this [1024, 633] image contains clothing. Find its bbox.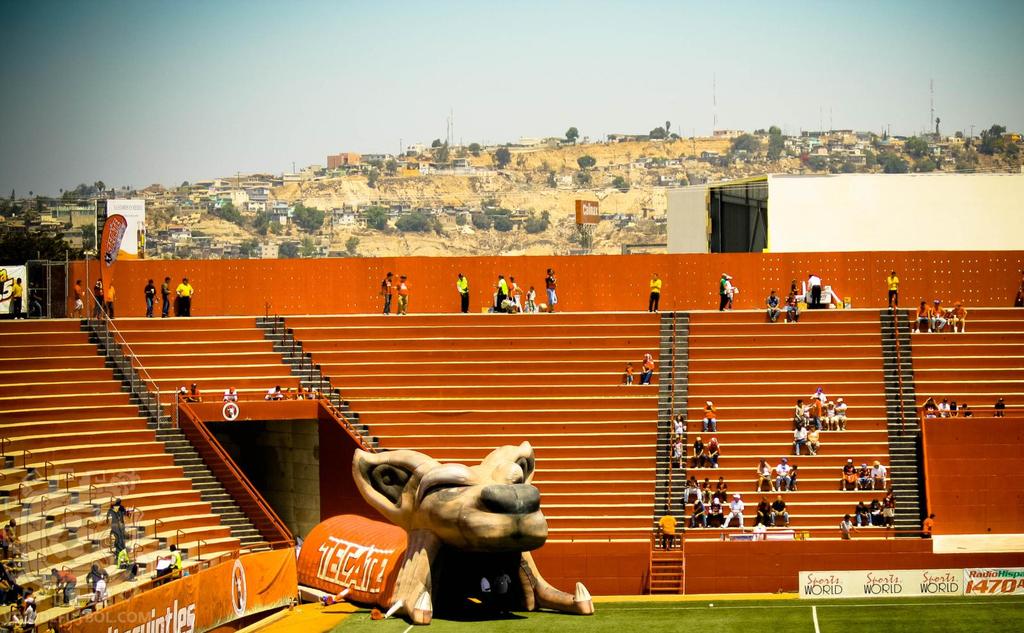
left=156, top=282, right=171, bottom=315.
